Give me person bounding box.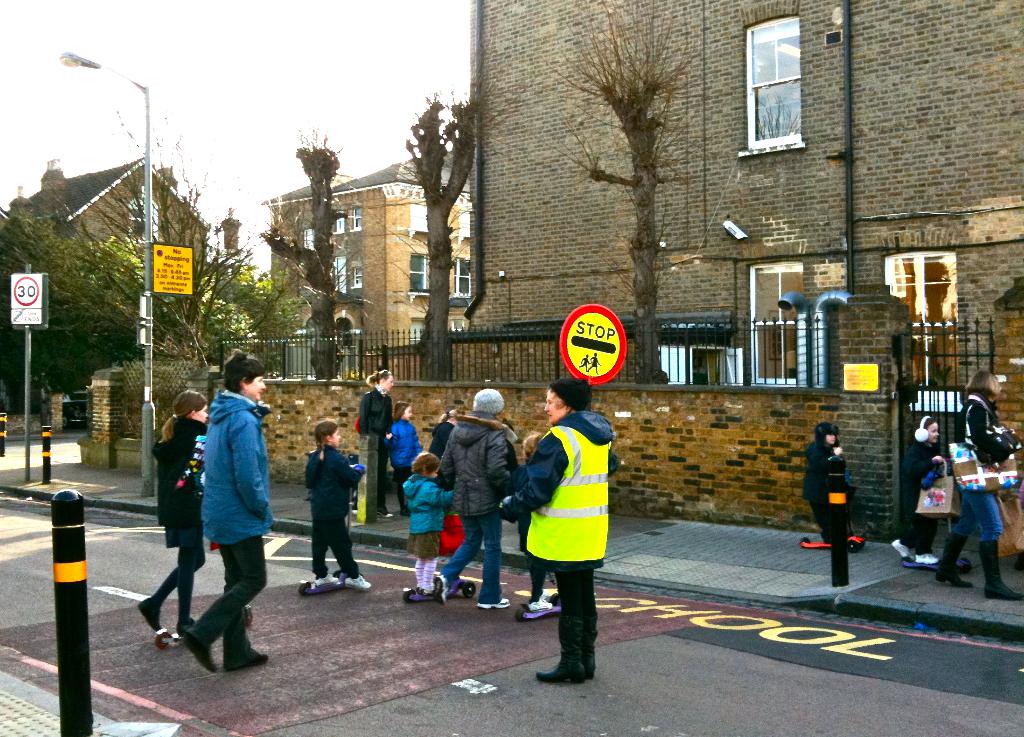
x1=437, y1=386, x2=514, y2=603.
